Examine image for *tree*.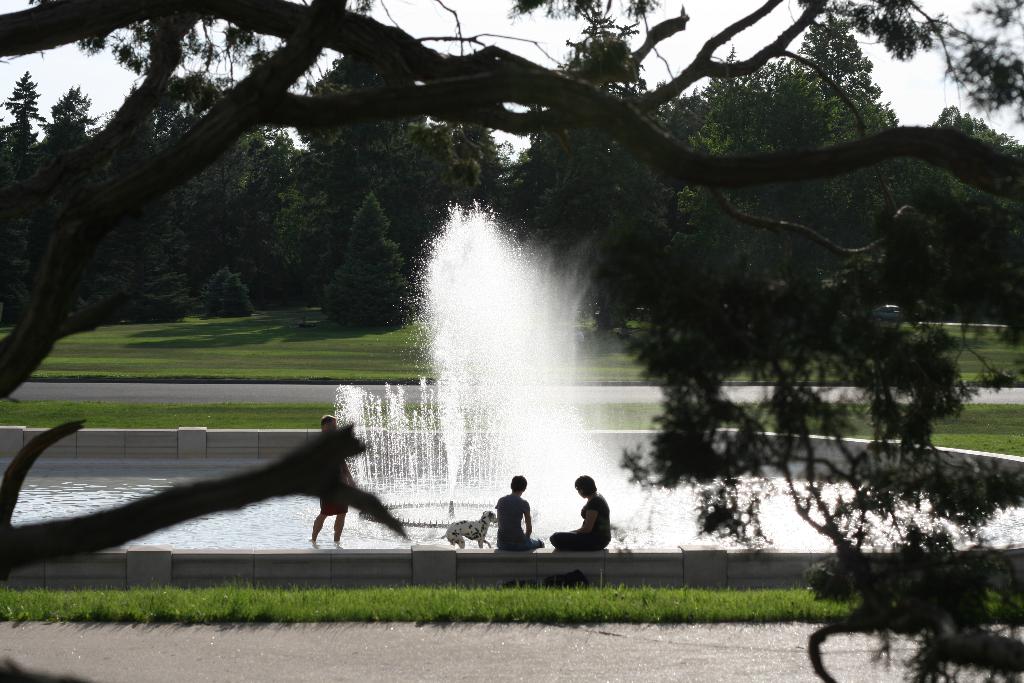
Examination result: <box>147,64,250,265</box>.
